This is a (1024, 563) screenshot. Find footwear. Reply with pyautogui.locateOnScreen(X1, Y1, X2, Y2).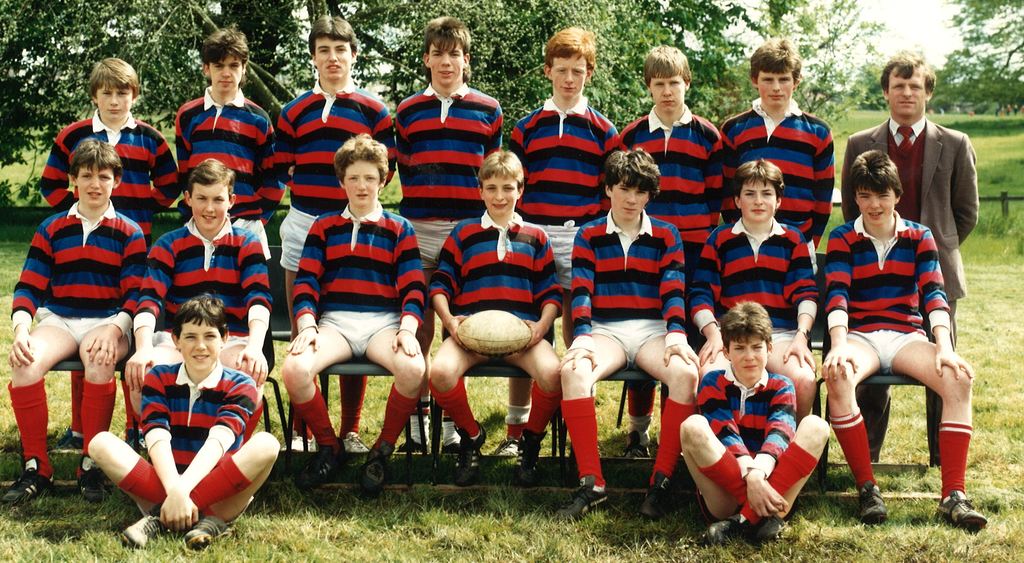
pyautogui.locateOnScreen(640, 469, 675, 519).
